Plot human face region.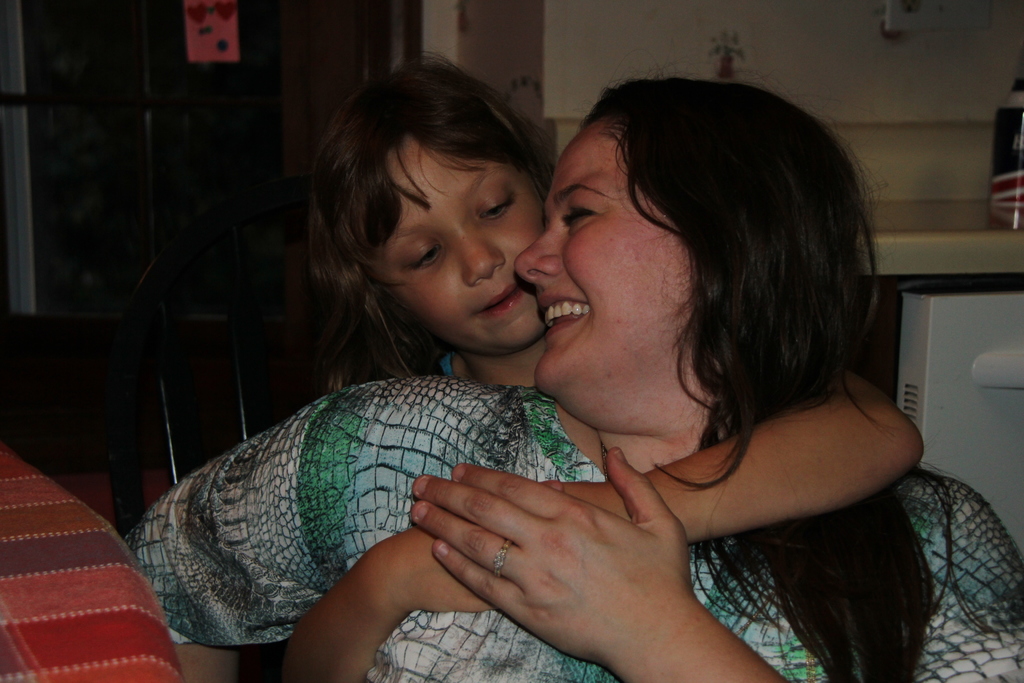
Plotted at bbox(368, 136, 543, 352).
